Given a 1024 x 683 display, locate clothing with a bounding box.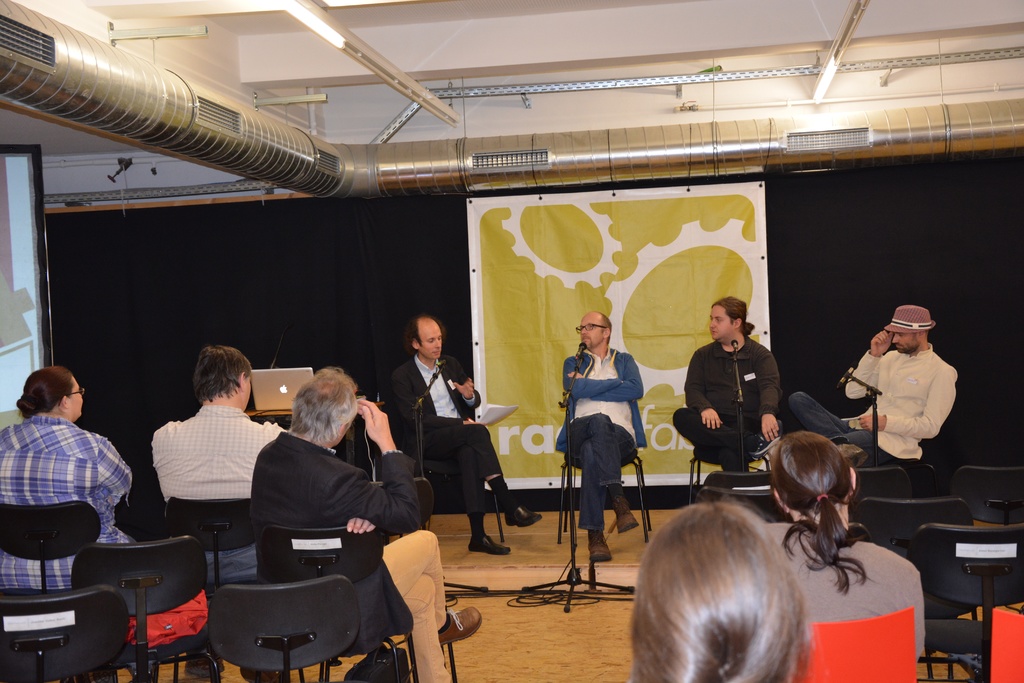
Located: [x1=672, y1=327, x2=790, y2=471].
